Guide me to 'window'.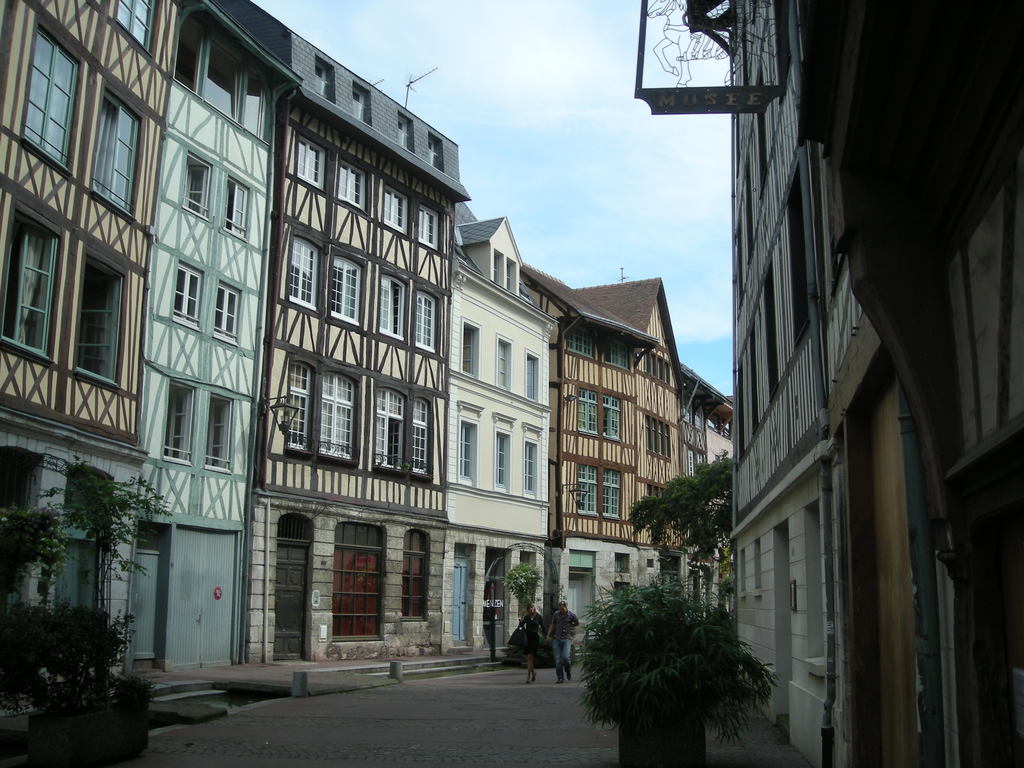
Guidance: x1=318, y1=372, x2=353, y2=461.
